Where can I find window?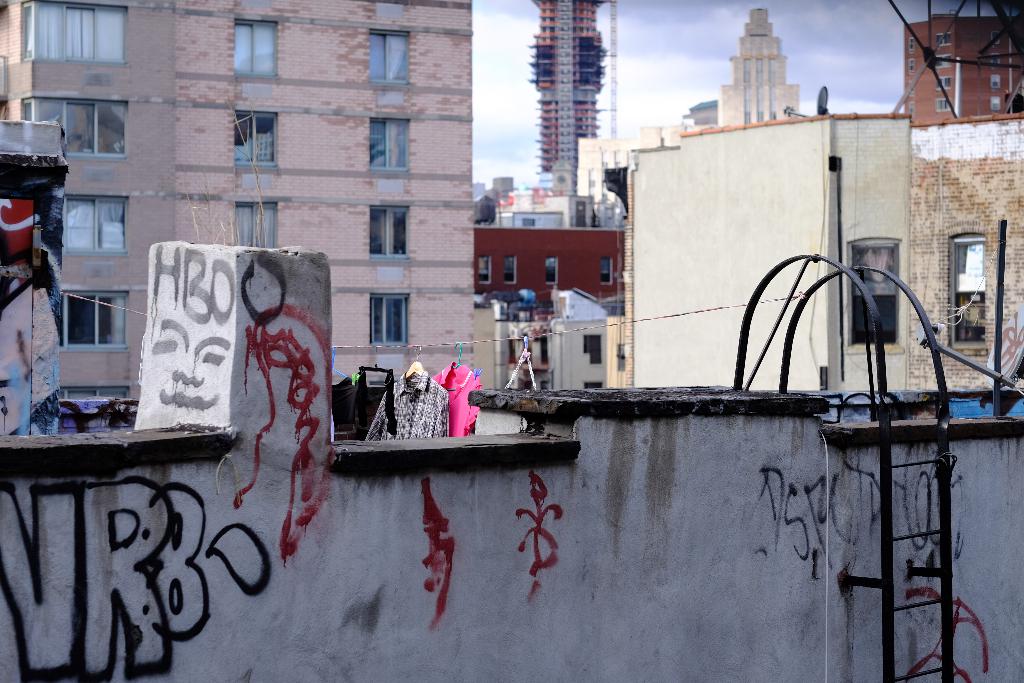
You can find it at x1=234, y1=204, x2=275, y2=242.
